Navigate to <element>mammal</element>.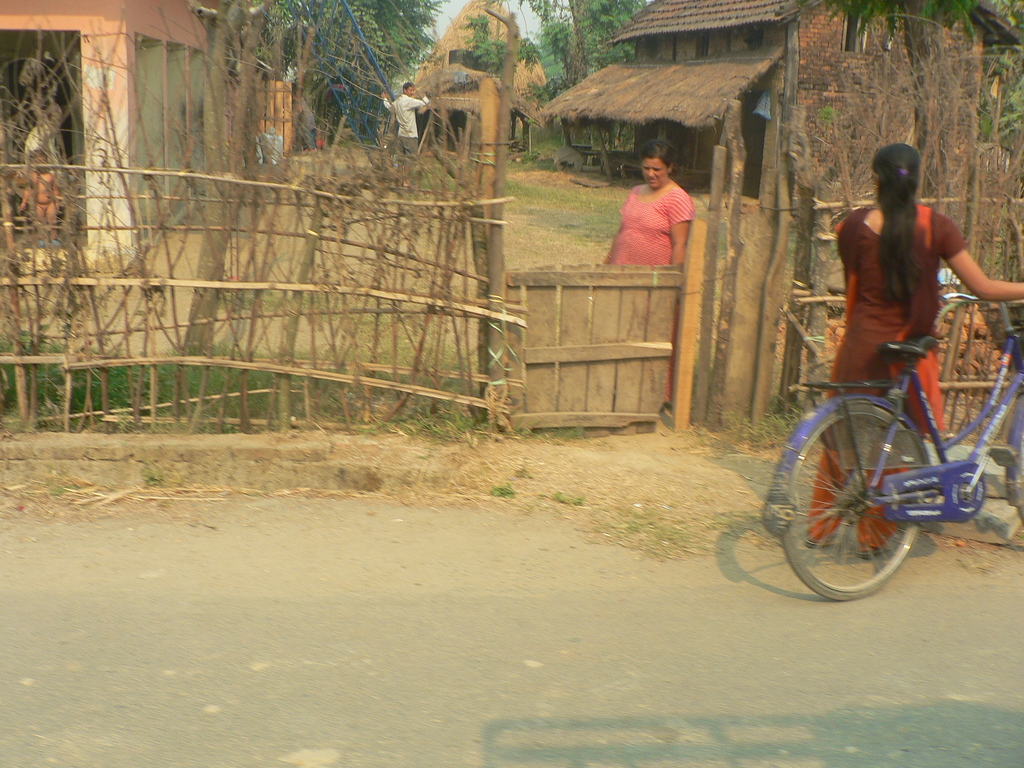
Navigation target: <region>801, 142, 1023, 561</region>.
